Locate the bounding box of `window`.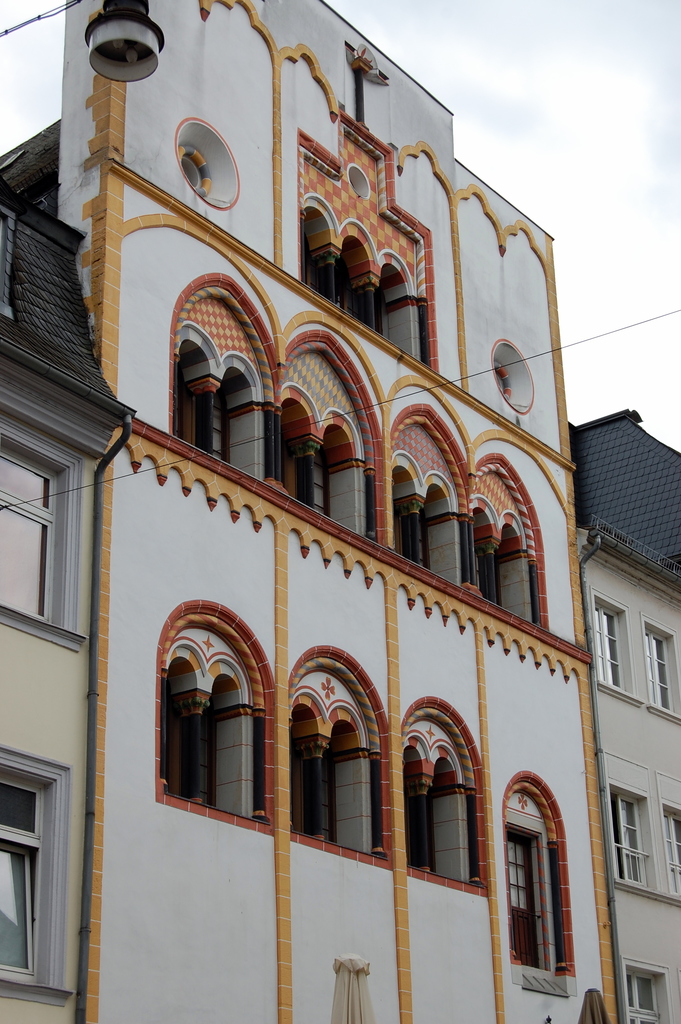
Bounding box: 391:385:466:586.
